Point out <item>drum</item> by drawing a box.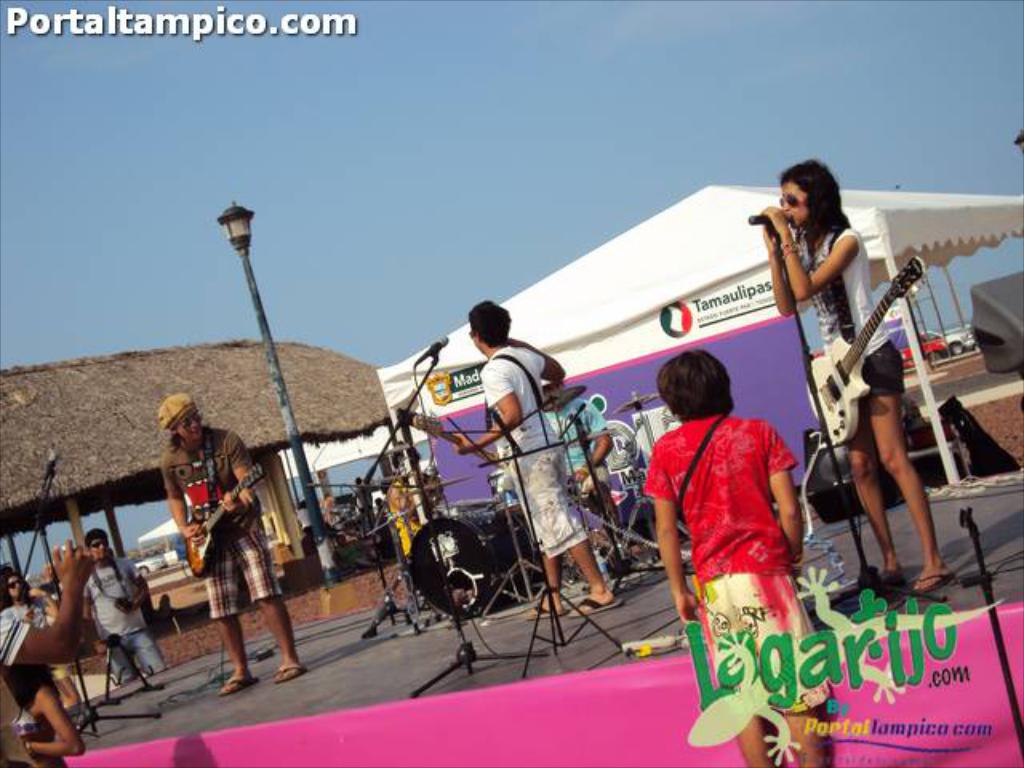
detection(486, 470, 528, 514).
